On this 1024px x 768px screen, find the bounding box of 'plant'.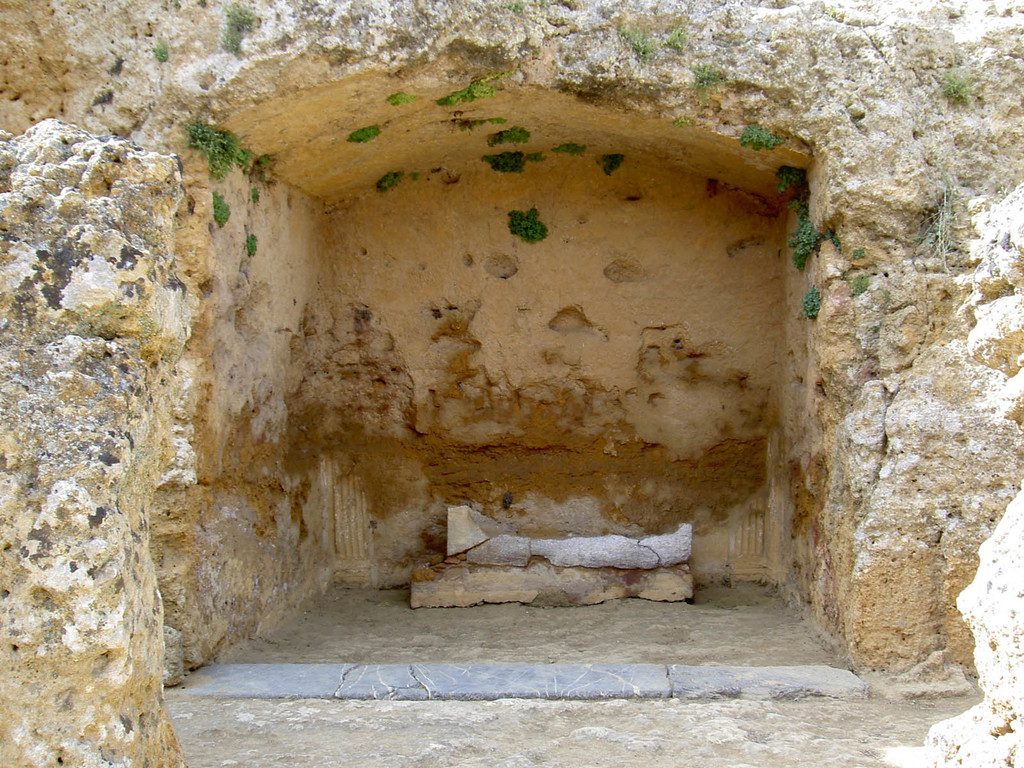
Bounding box: x1=186, y1=114, x2=259, y2=179.
